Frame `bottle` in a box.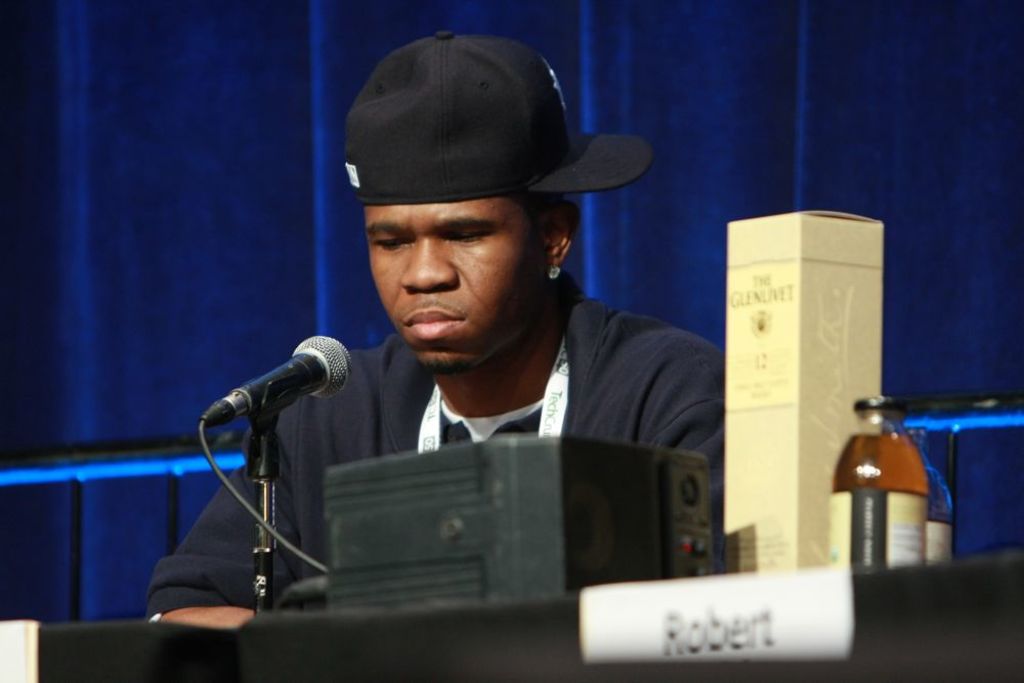
829, 395, 923, 575.
